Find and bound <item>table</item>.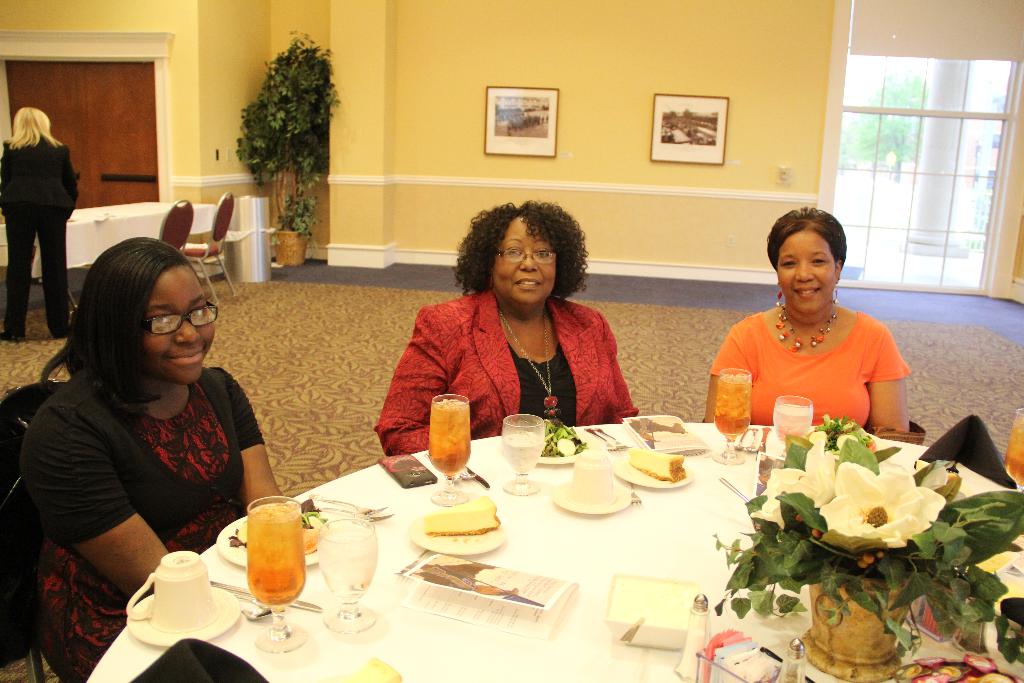
Bound: x1=115, y1=411, x2=1012, y2=682.
